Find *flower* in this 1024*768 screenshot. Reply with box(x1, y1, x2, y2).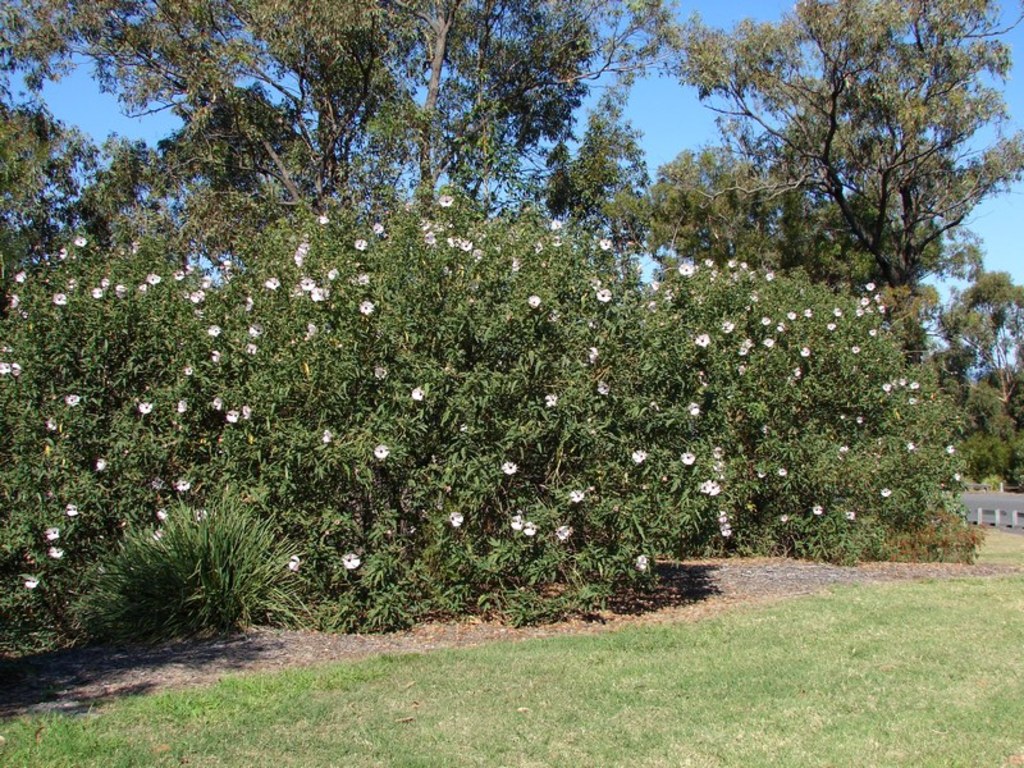
box(893, 376, 910, 390).
